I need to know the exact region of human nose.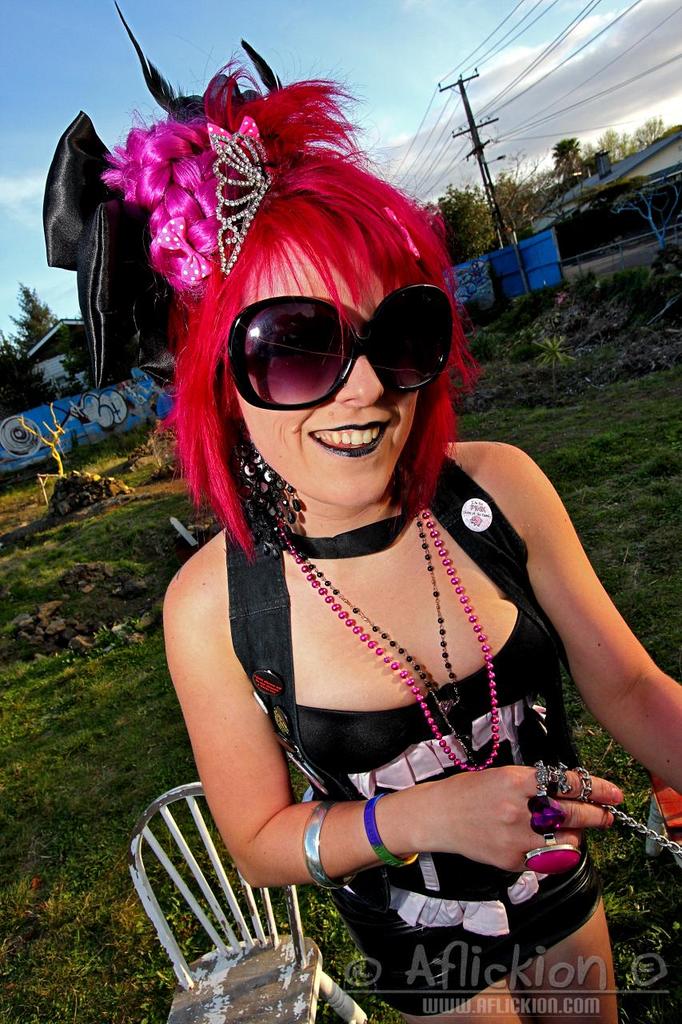
Region: locate(333, 346, 383, 412).
